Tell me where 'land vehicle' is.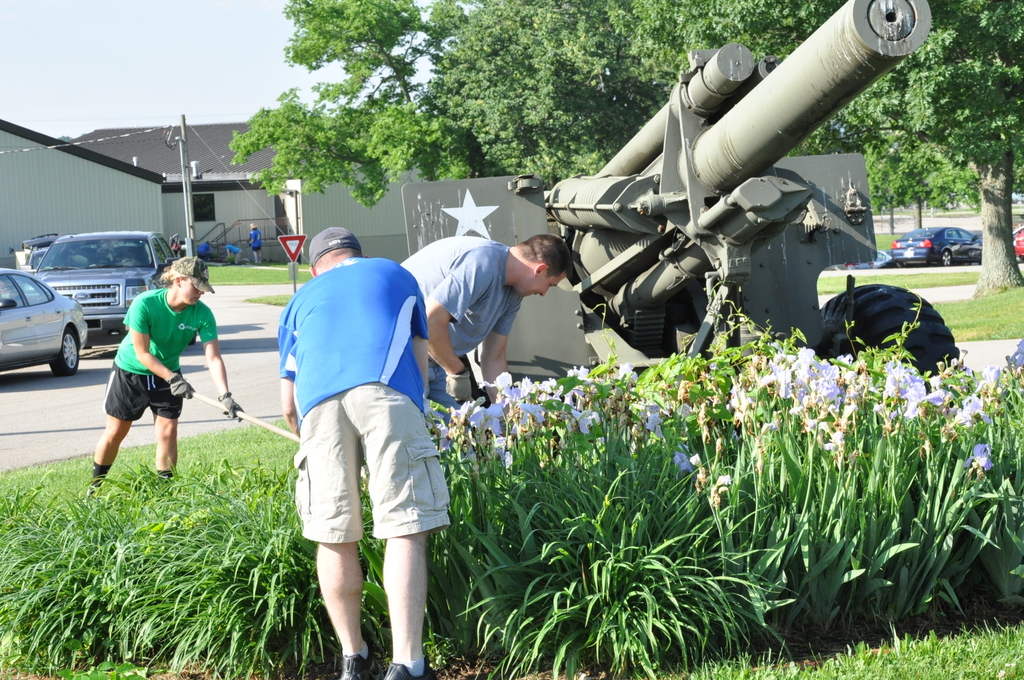
'land vehicle' is at 892 227 975 266.
